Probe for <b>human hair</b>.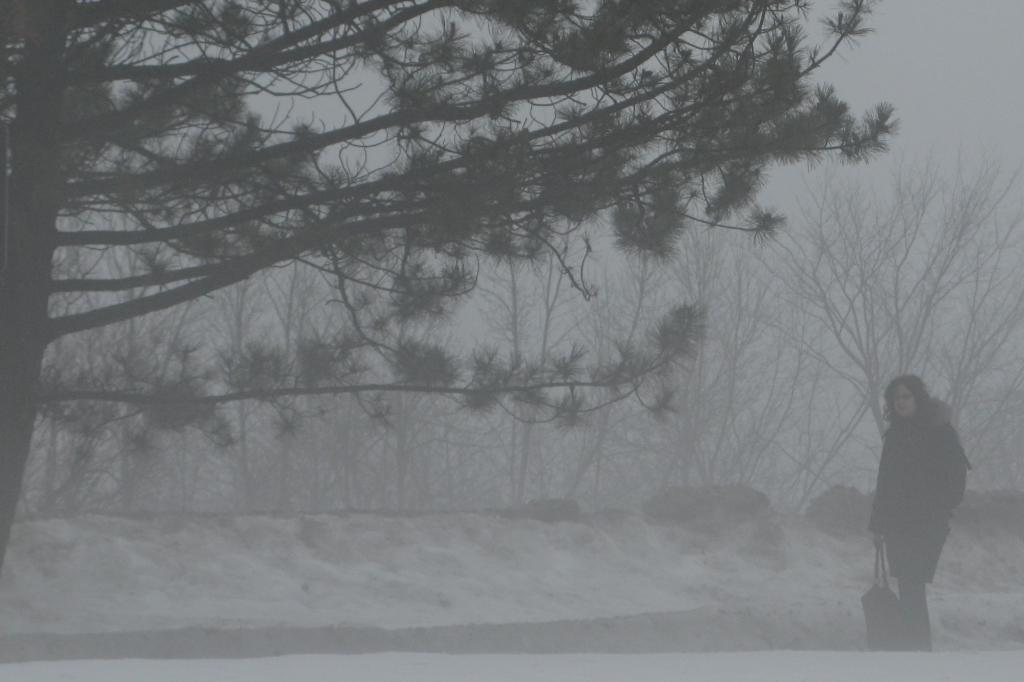
Probe result: [x1=881, y1=374, x2=934, y2=415].
